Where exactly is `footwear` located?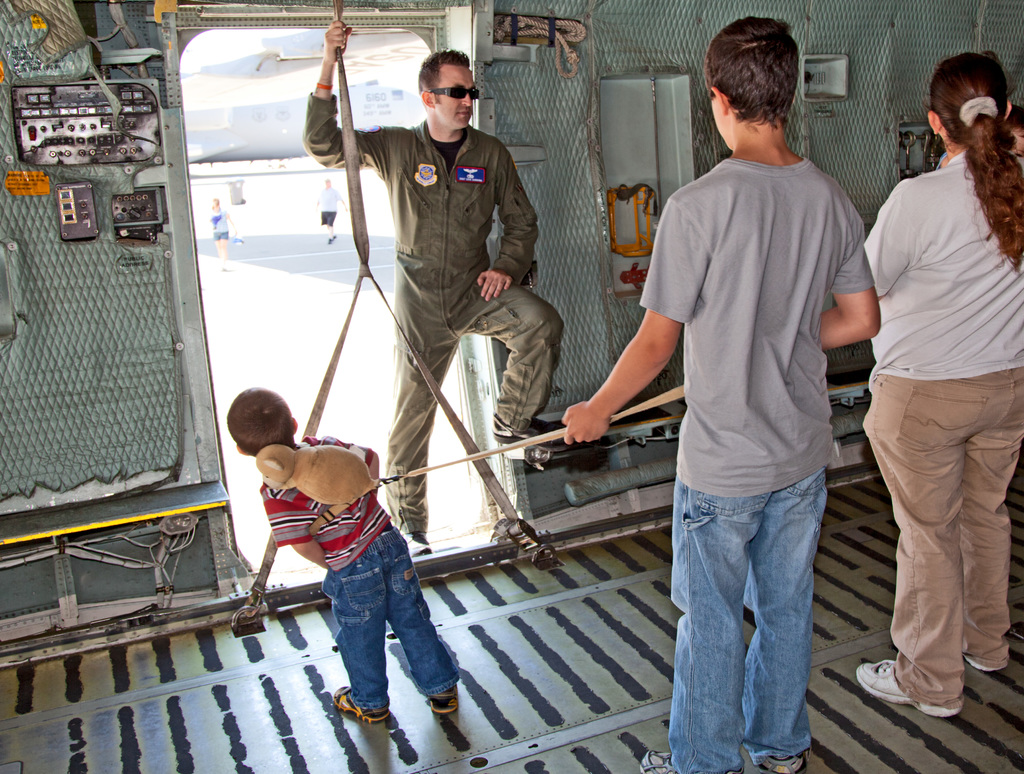
Its bounding box is BBox(632, 751, 686, 773).
